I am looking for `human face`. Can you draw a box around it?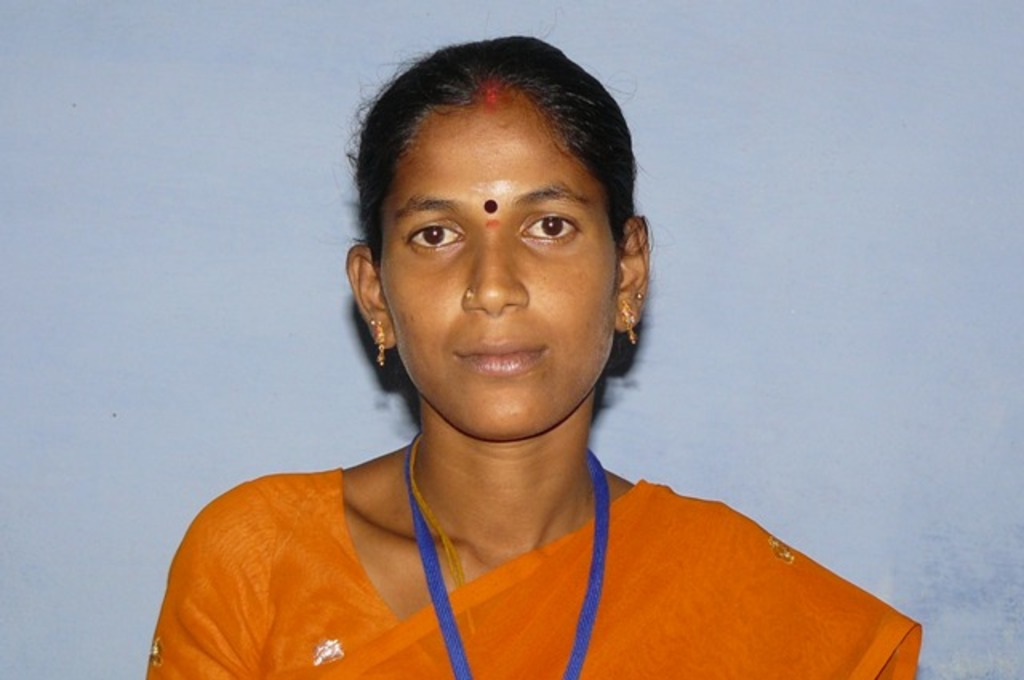
Sure, the bounding box is bbox=(378, 112, 616, 446).
